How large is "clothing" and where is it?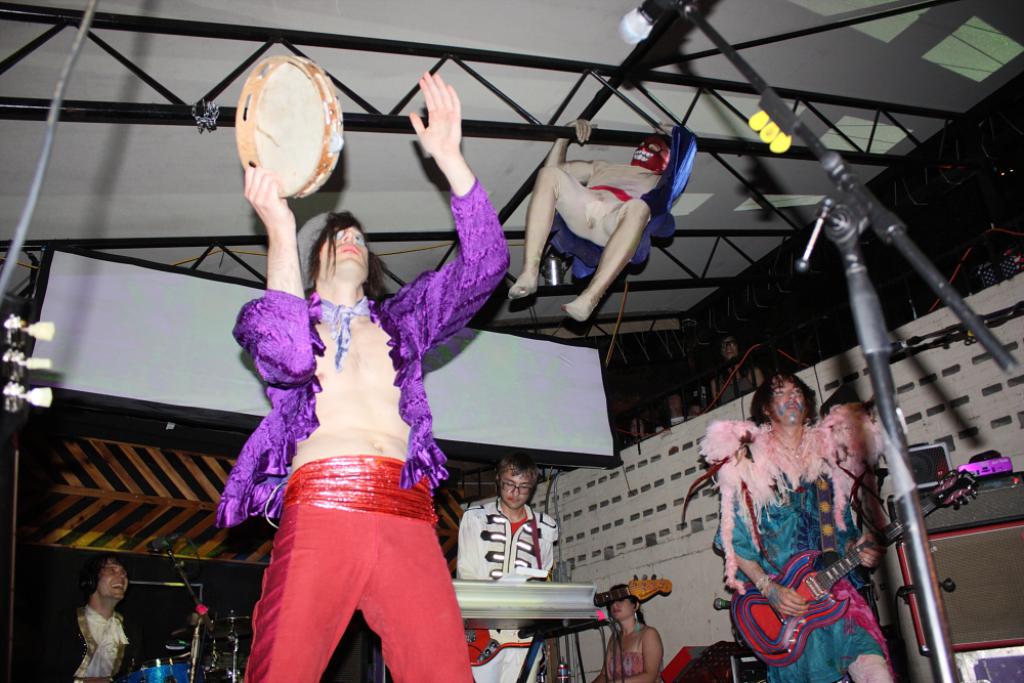
Bounding box: Rect(223, 179, 520, 682).
